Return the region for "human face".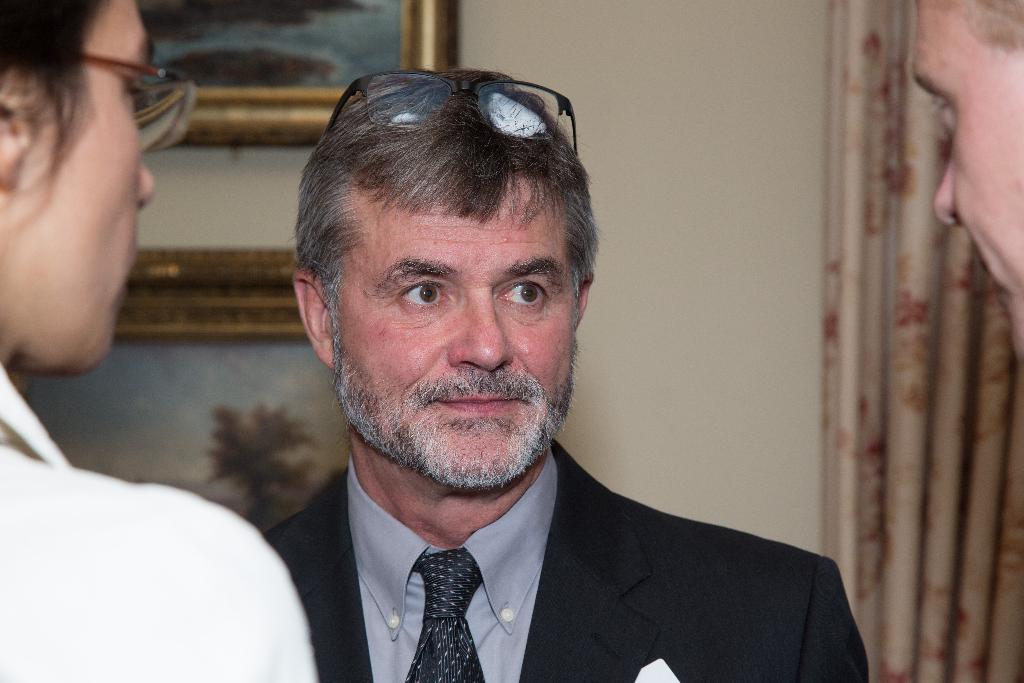
<region>10, 0, 166, 381</region>.
